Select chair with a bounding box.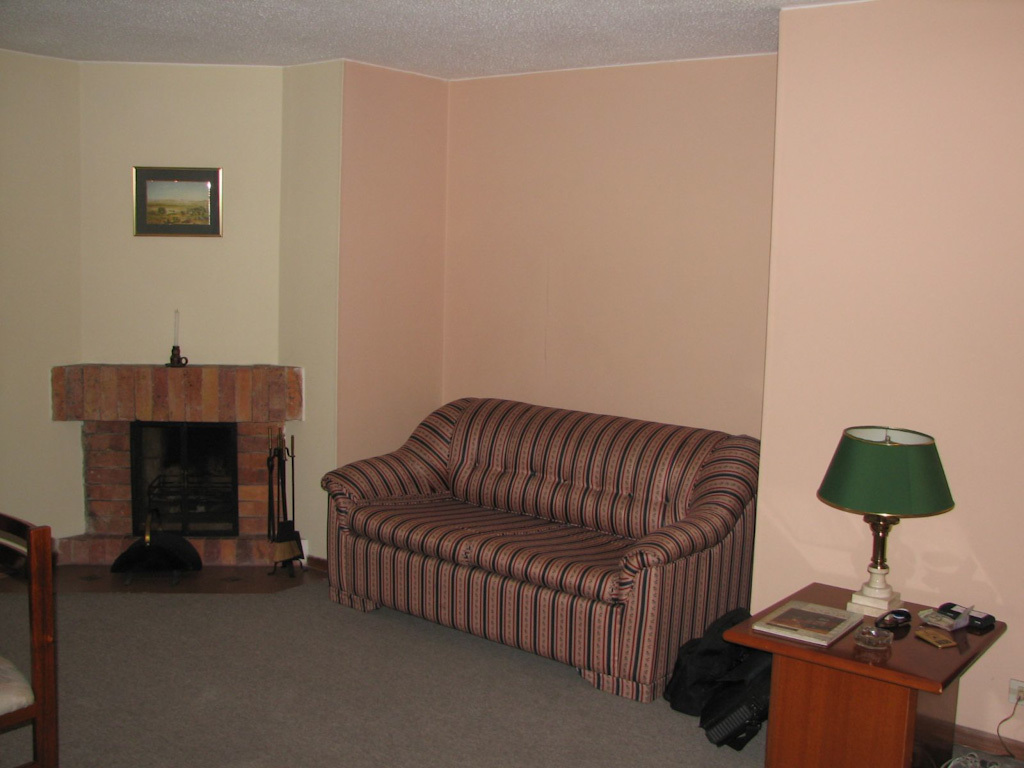
(left=0, top=508, right=58, bottom=767).
